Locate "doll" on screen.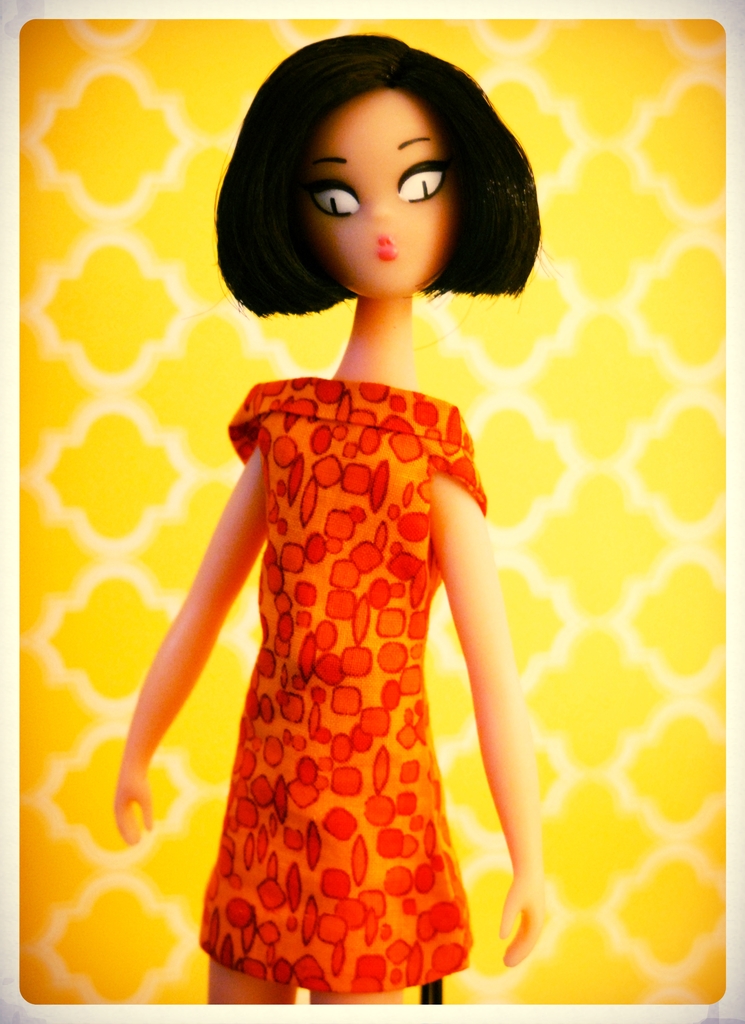
On screen at rect(111, 47, 577, 1022).
